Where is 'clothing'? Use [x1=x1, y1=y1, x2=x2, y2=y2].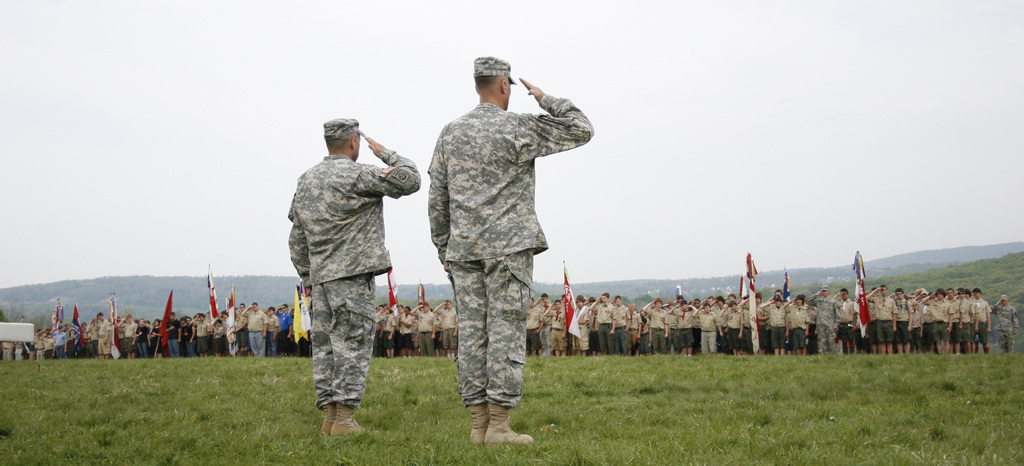
[x1=678, y1=310, x2=696, y2=351].
